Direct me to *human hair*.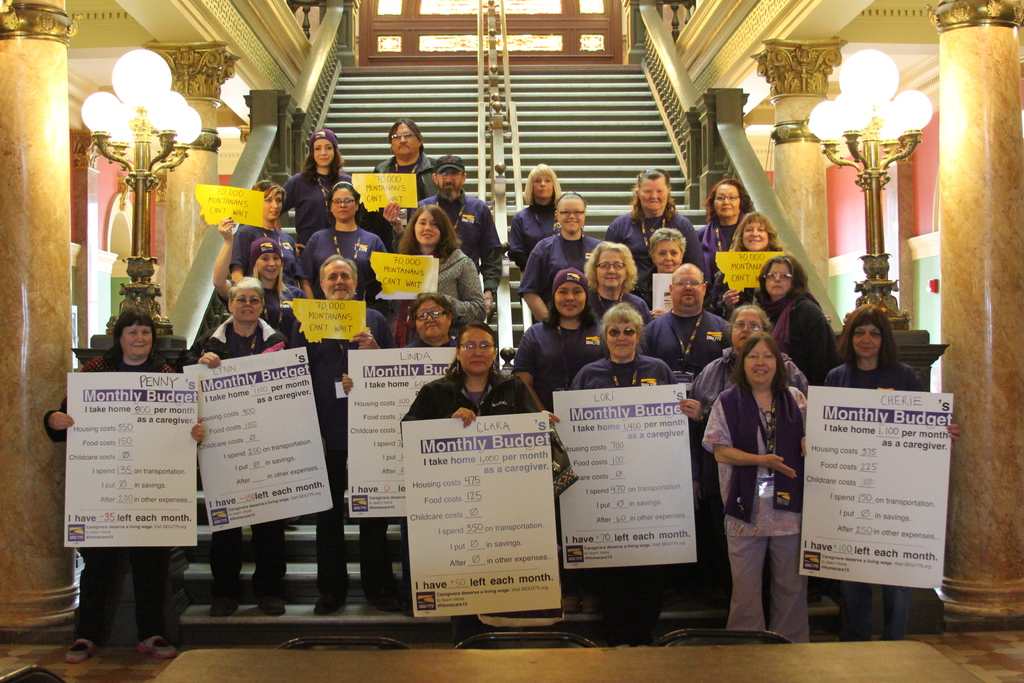
Direction: box=[111, 309, 156, 355].
